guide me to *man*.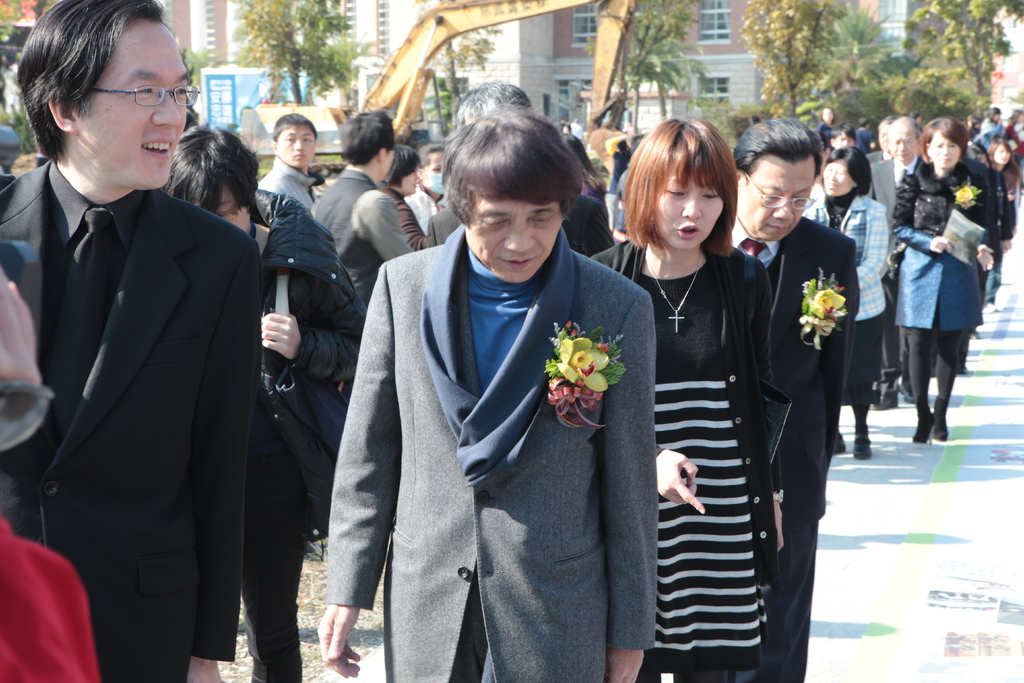
Guidance: [x1=859, y1=114, x2=932, y2=408].
